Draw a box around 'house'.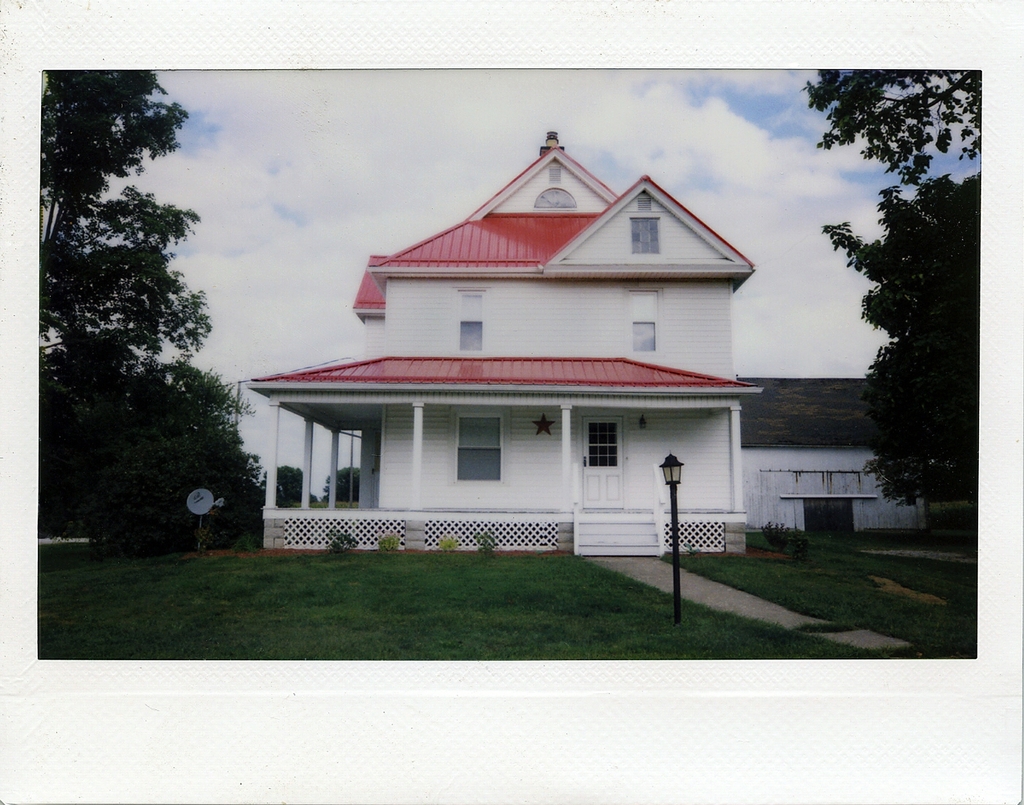
l=240, t=129, r=765, b=557.
